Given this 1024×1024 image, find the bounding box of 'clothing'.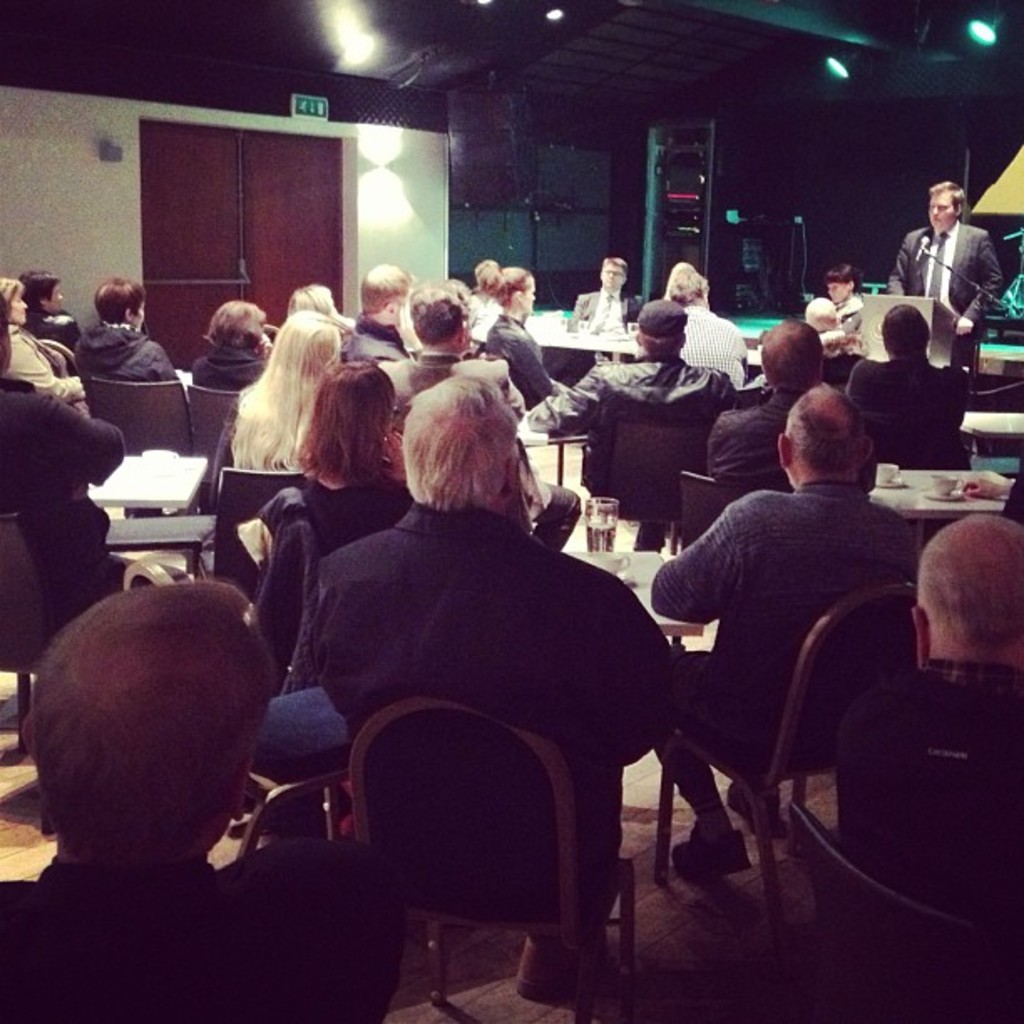
bbox(274, 435, 666, 969).
